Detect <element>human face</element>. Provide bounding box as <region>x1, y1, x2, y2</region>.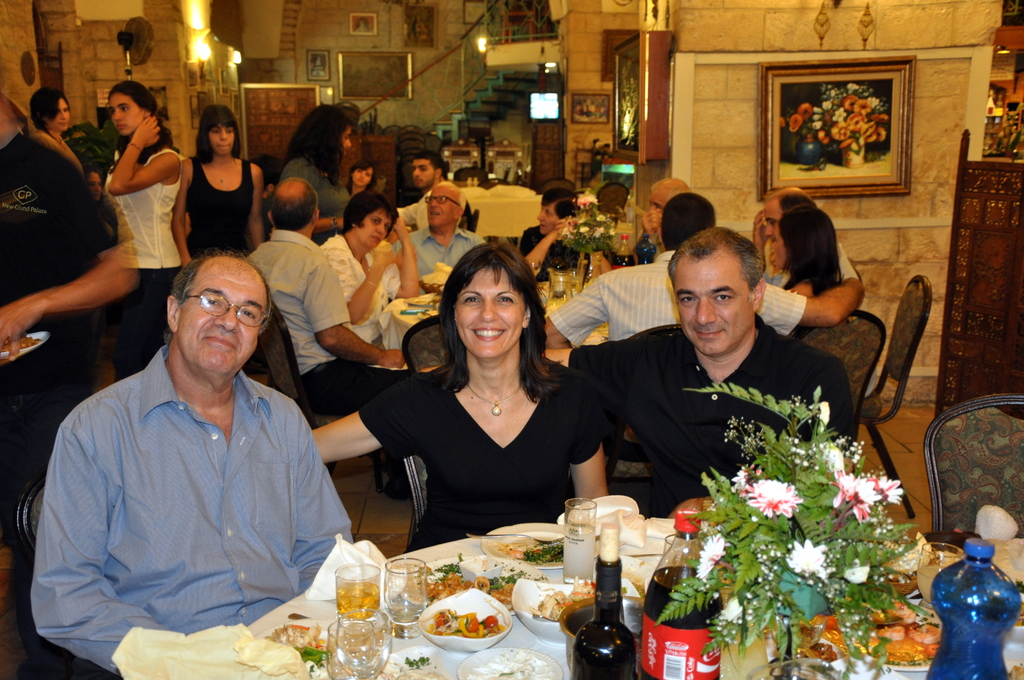
<region>213, 127, 238, 161</region>.
